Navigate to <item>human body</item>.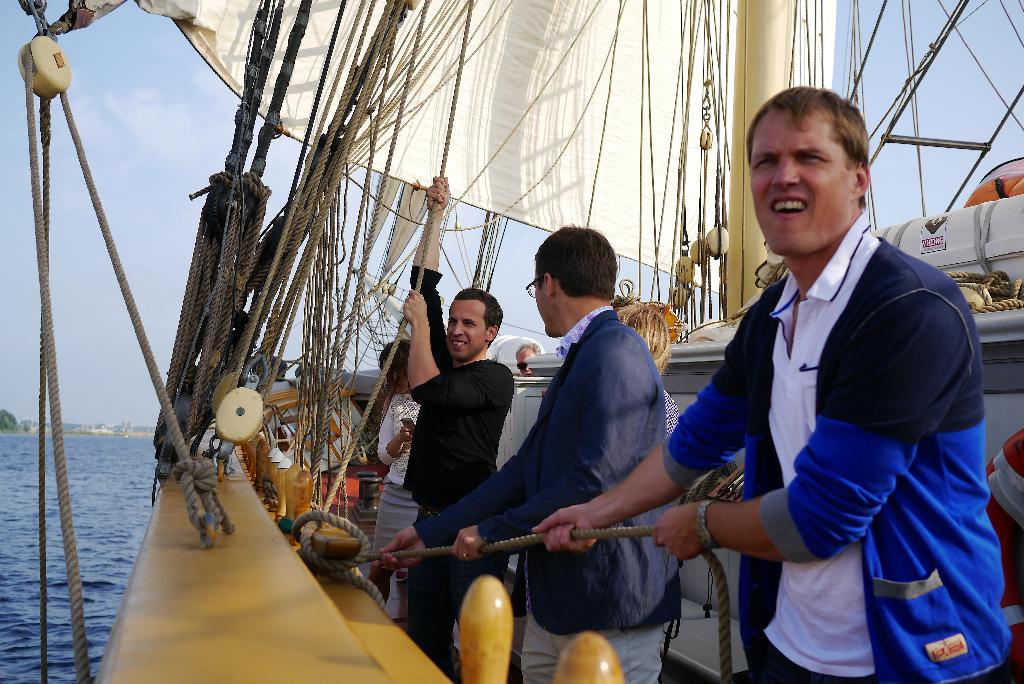
Navigation target: 370:306:681:683.
